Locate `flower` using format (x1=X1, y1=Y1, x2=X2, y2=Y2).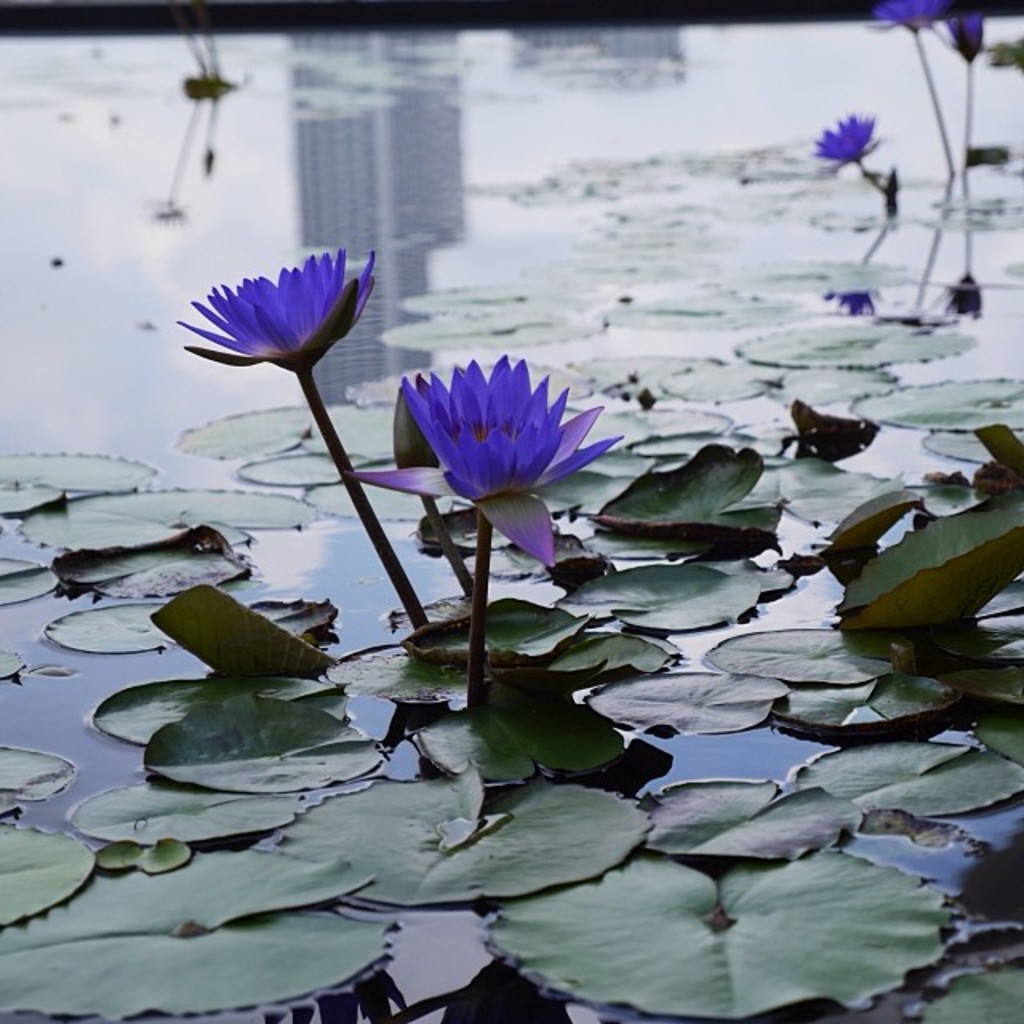
(x1=866, y1=0, x2=942, y2=38).
